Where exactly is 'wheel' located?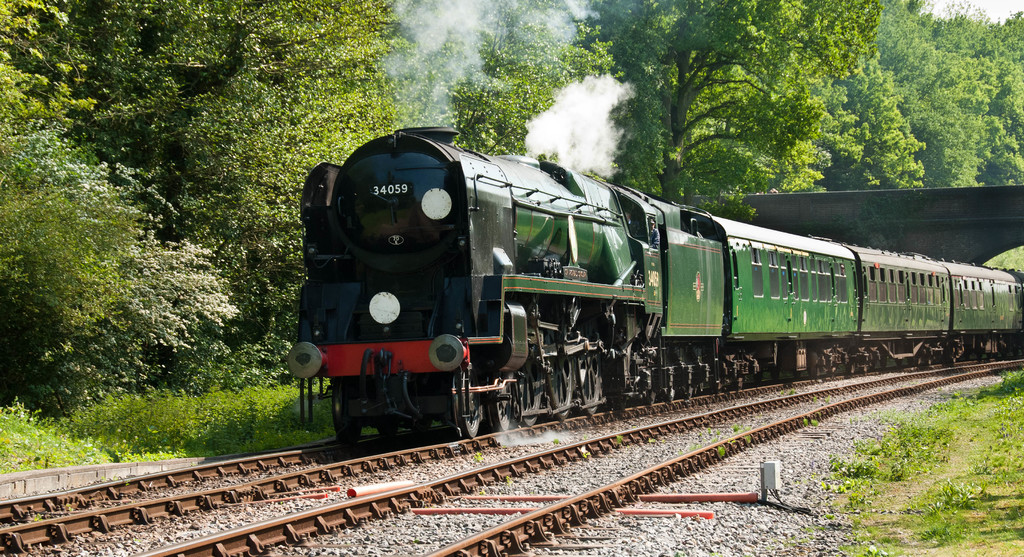
Its bounding box is 486,376,509,433.
